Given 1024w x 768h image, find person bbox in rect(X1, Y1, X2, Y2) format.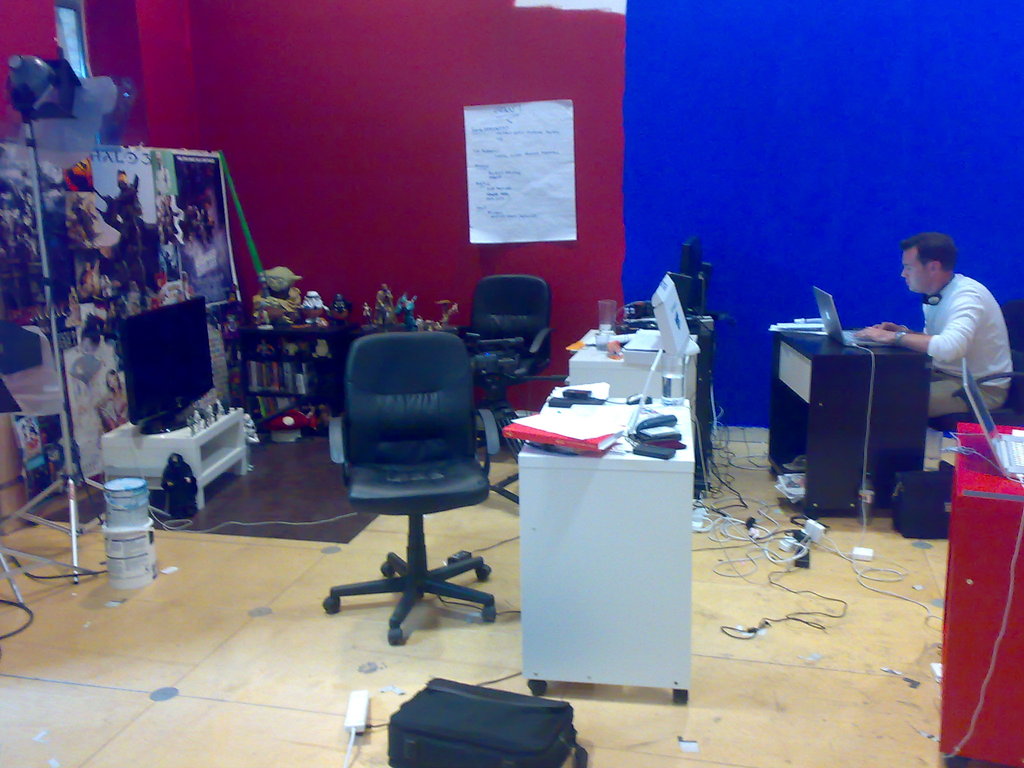
rect(858, 230, 1011, 416).
